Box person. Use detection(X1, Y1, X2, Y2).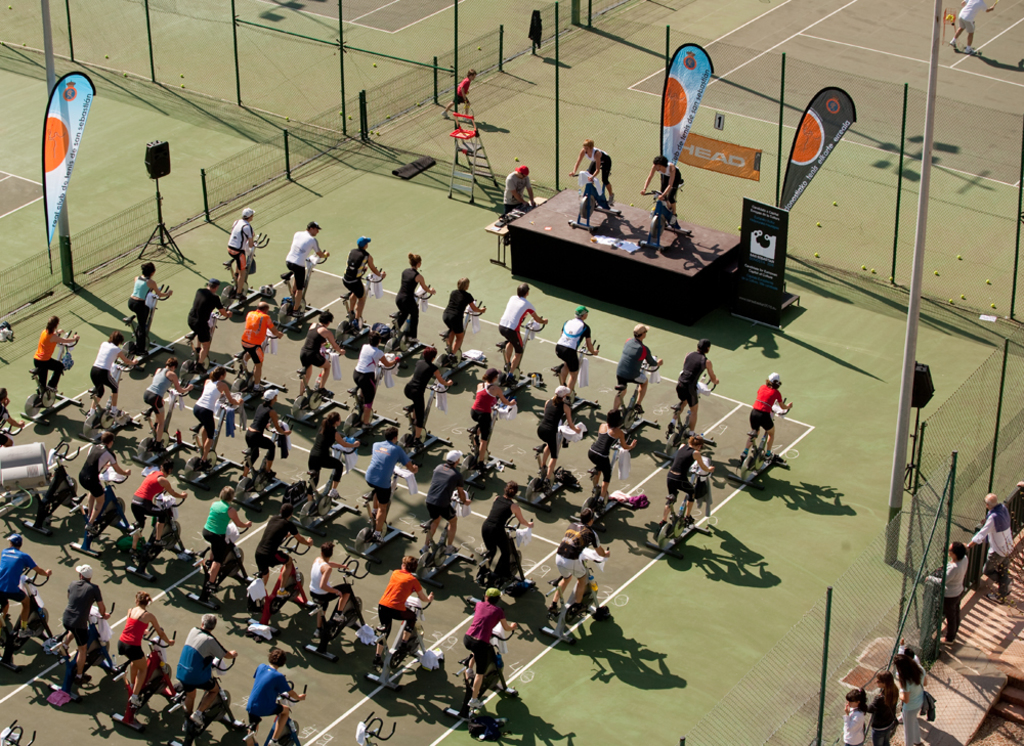
detection(500, 282, 546, 371).
